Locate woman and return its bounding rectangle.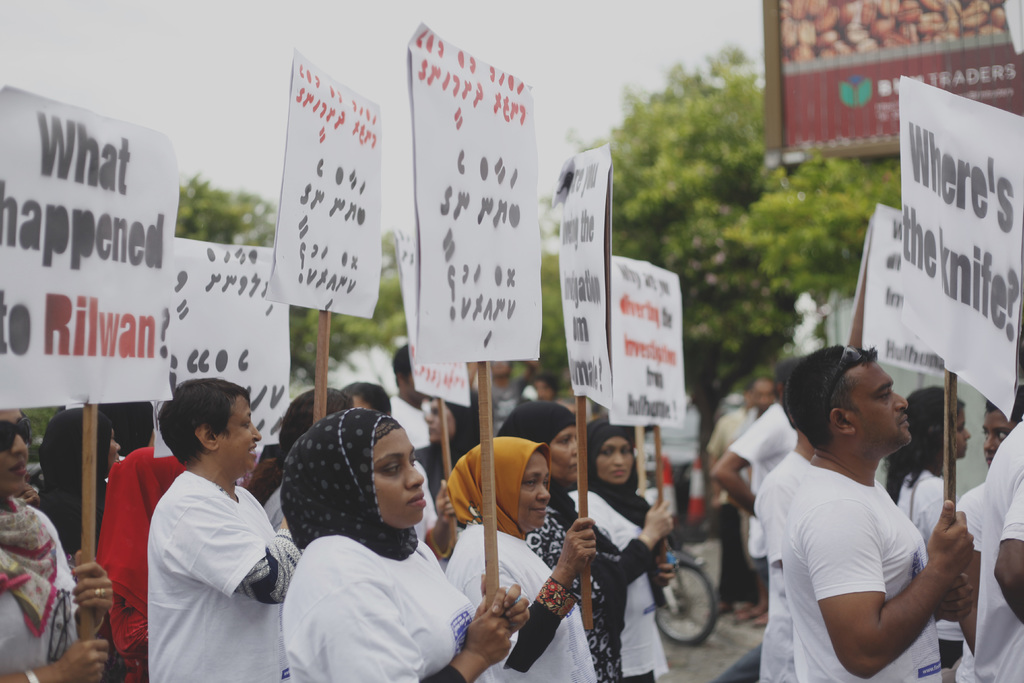
select_region(564, 414, 676, 682).
